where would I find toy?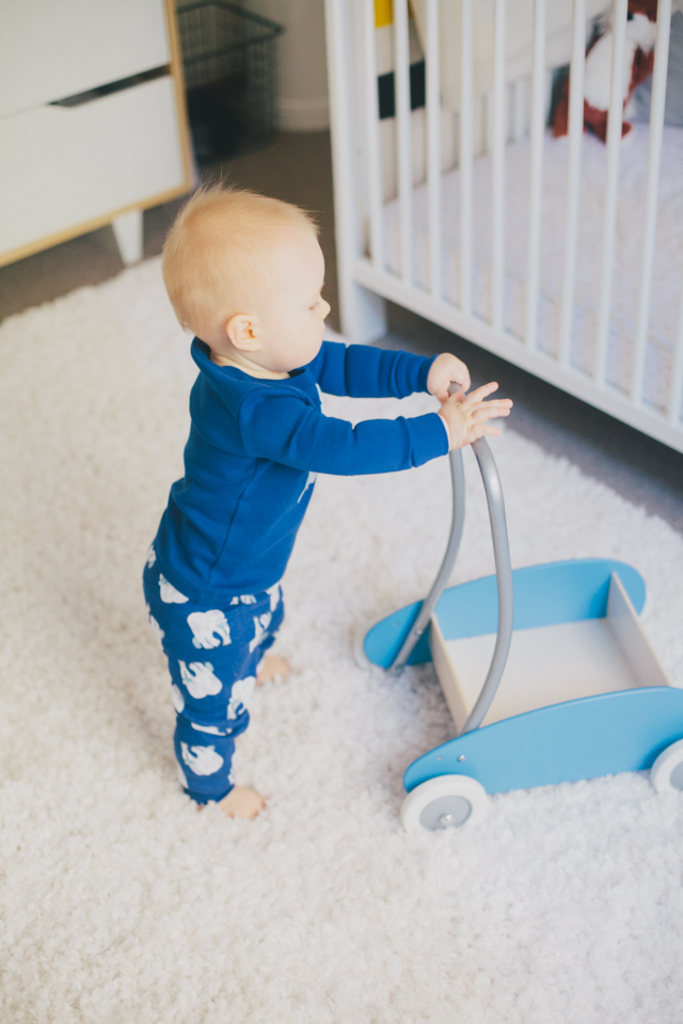
At [left=538, top=0, right=668, bottom=144].
